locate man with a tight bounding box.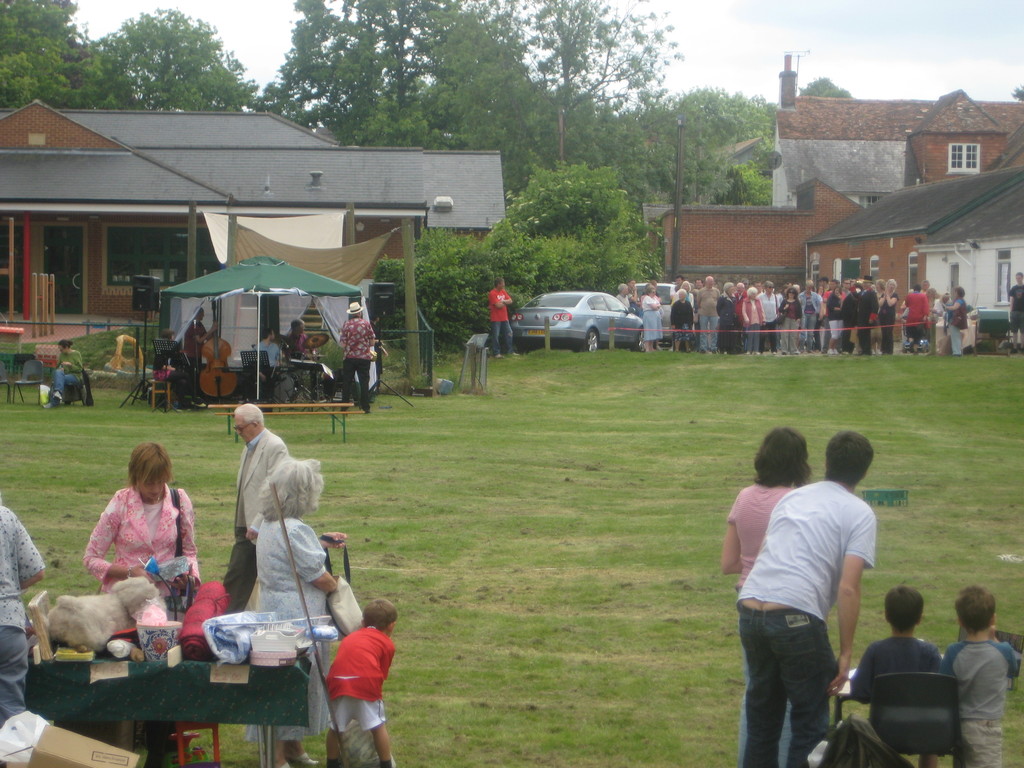
[left=838, top=284, right=862, bottom=356].
